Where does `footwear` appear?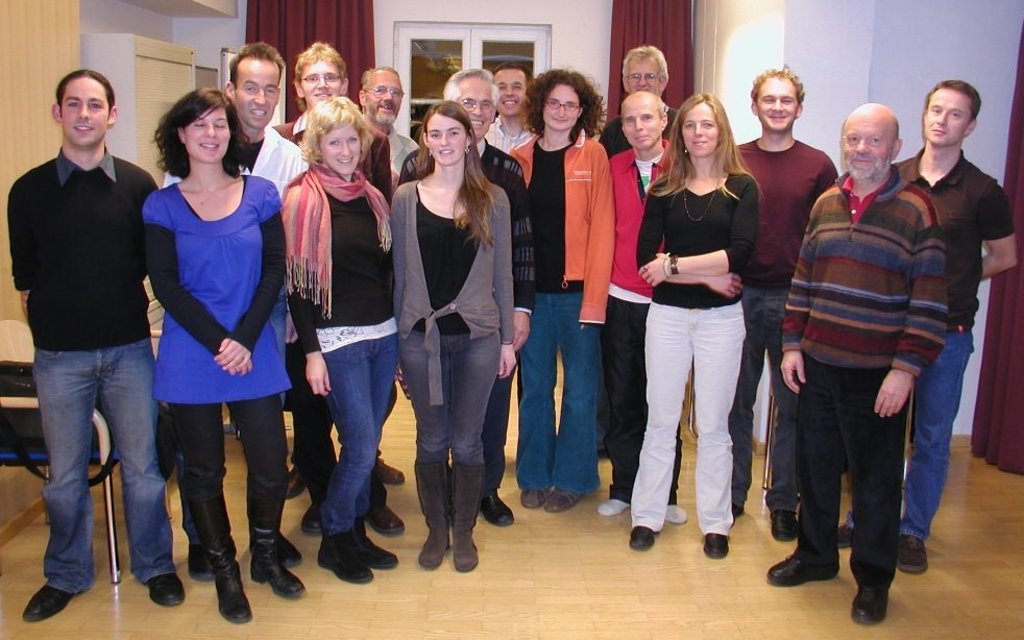
Appears at x1=520 y1=487 x2=551 y2=509.
